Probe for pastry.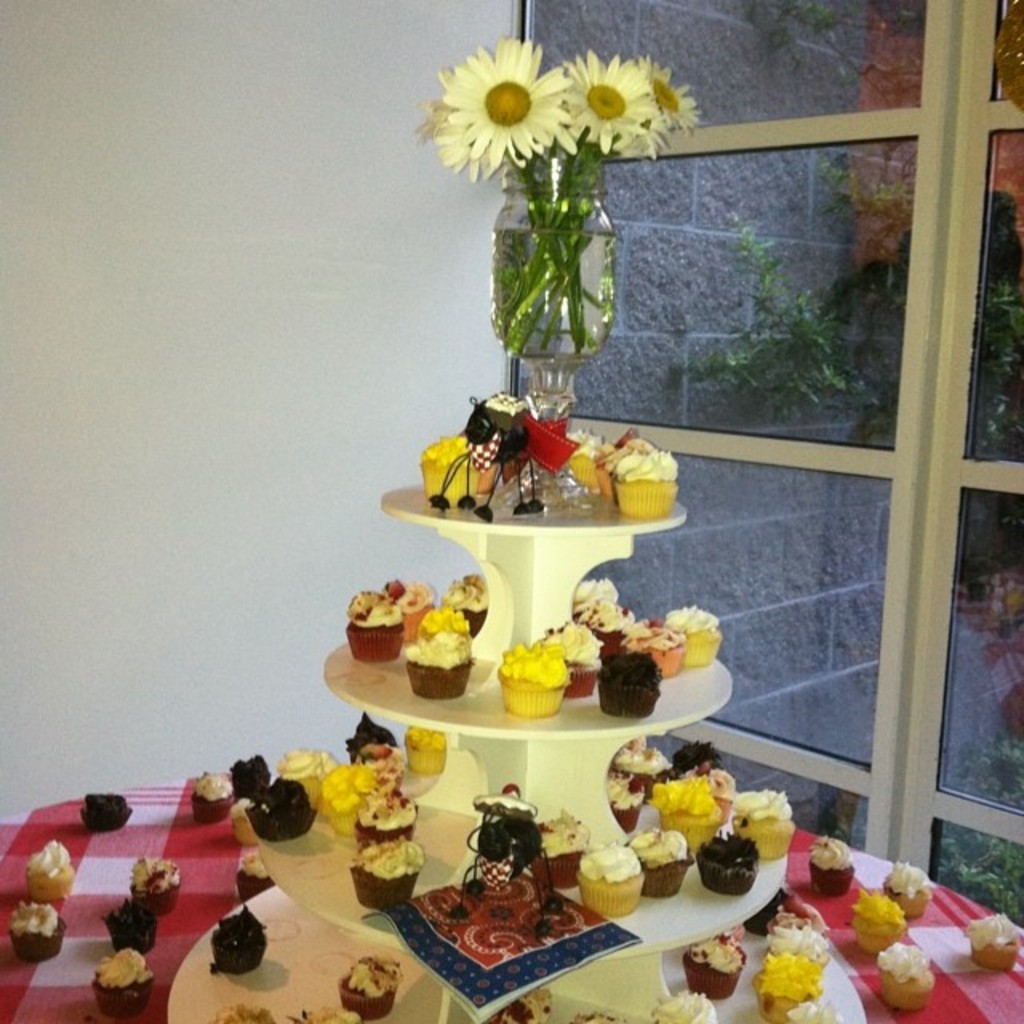
Probe result: box(133, 856, 181, 909).
